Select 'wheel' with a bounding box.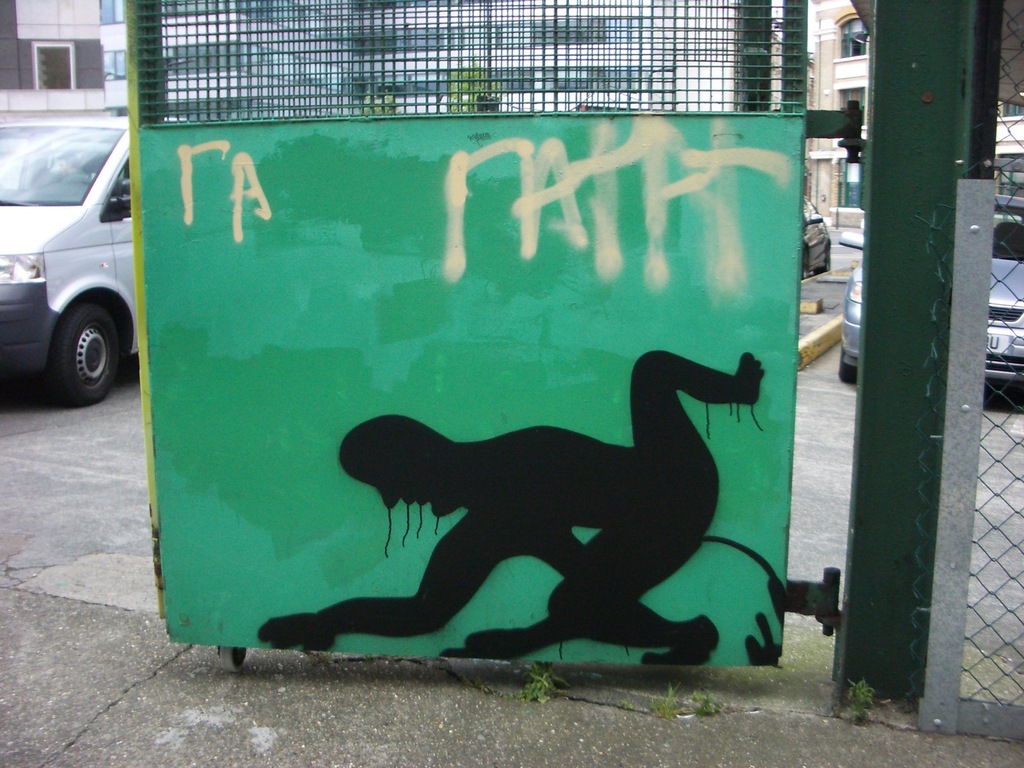
(x1=813, y1=244, x2=831, y2=273).
